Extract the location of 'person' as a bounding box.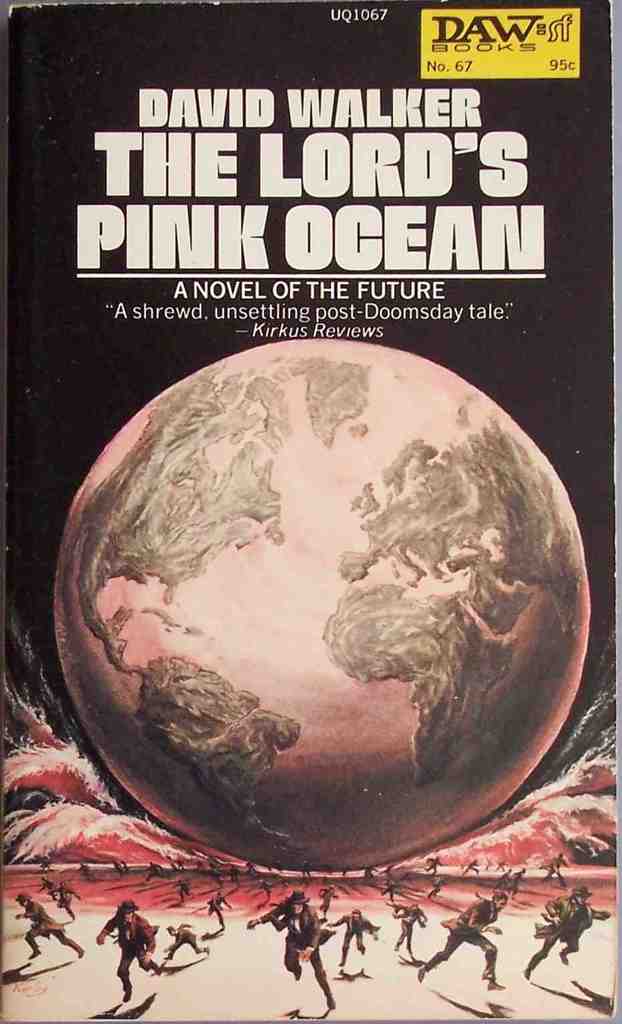
select_region(378, 862, 392, 876).
